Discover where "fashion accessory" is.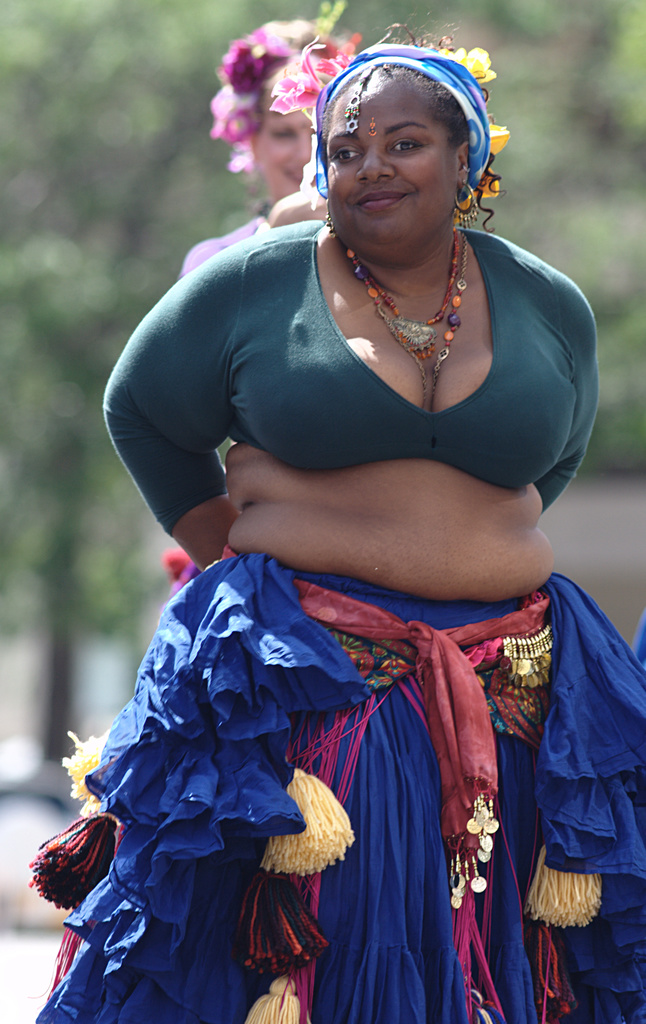
Discovered at 310 29 496 190.
